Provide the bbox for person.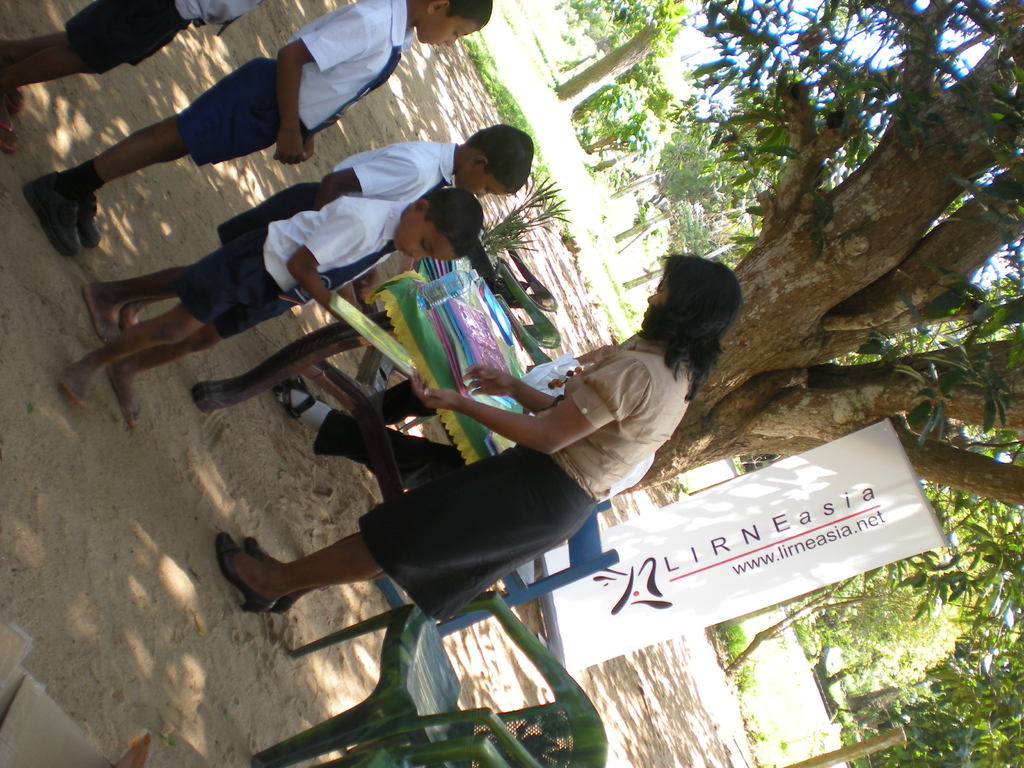
rect(36, 196, 486, 426).
